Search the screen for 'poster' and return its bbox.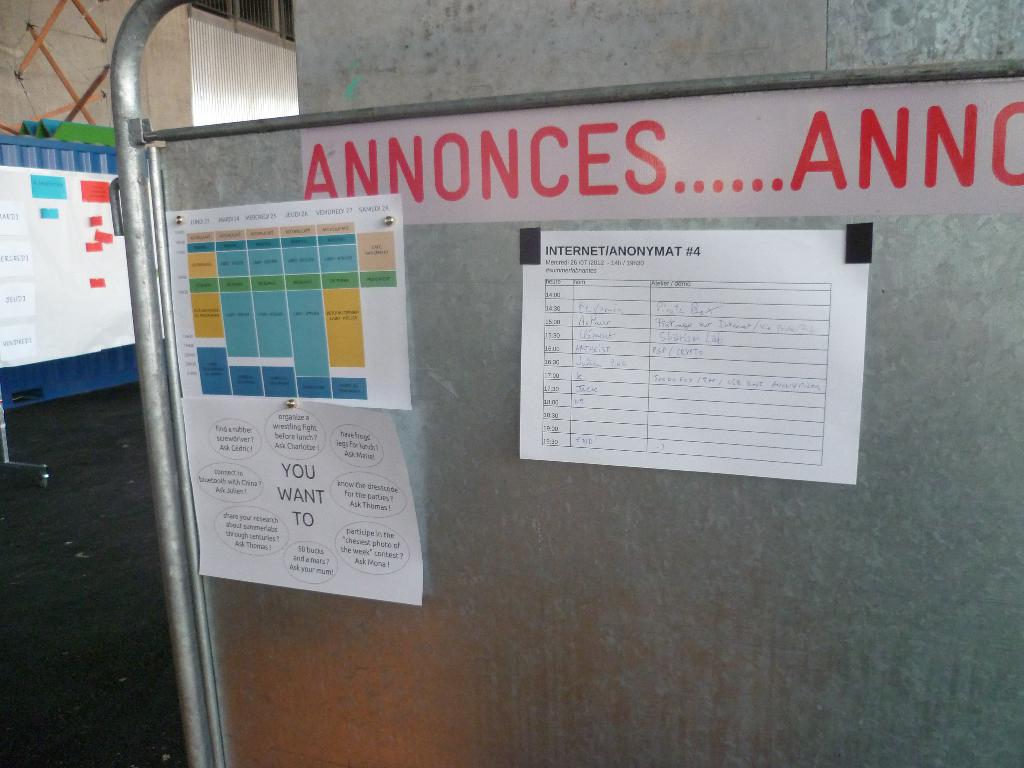
Found: crop(166, 190, 413, 408).
